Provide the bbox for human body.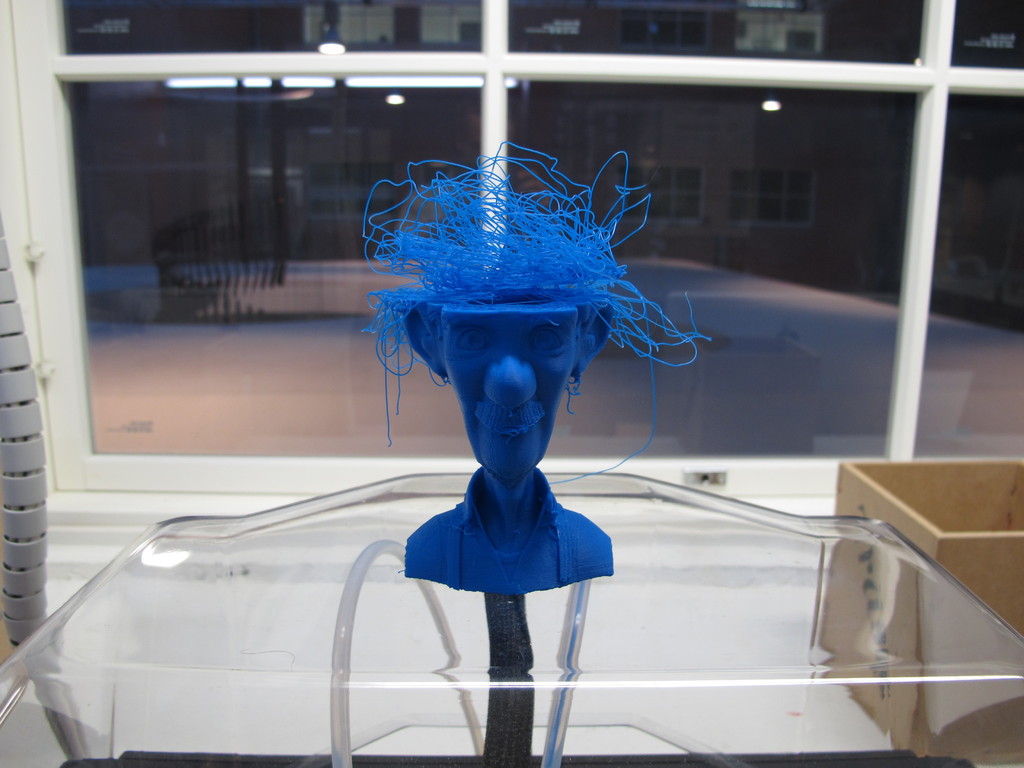
(401, 303, 616, 596).
